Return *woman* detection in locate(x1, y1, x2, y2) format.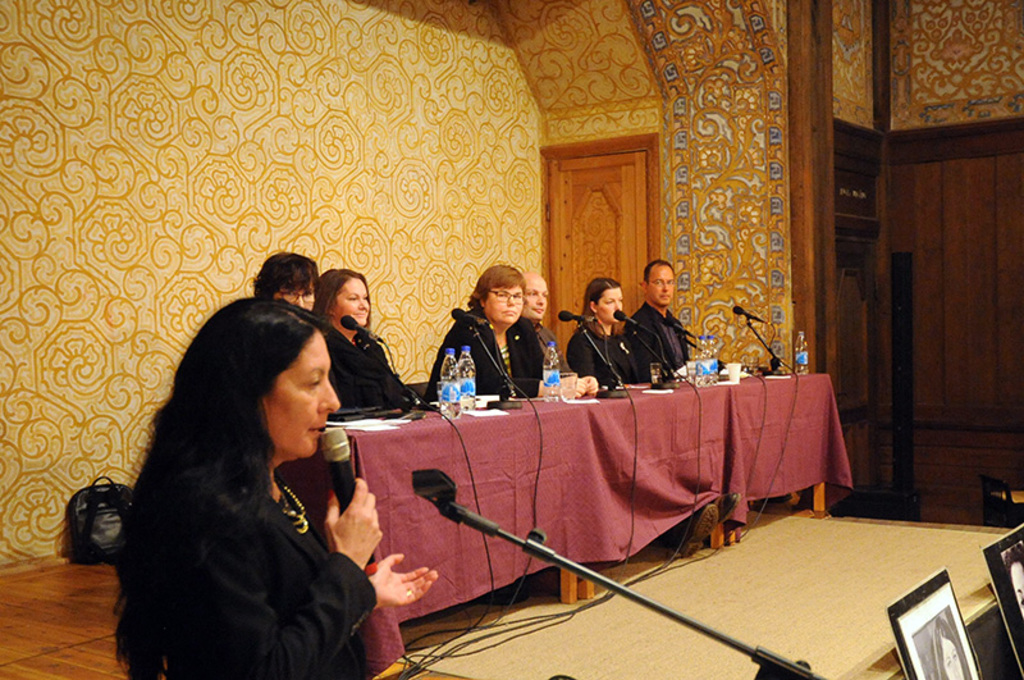
locate(310, 268, 416, 409).
